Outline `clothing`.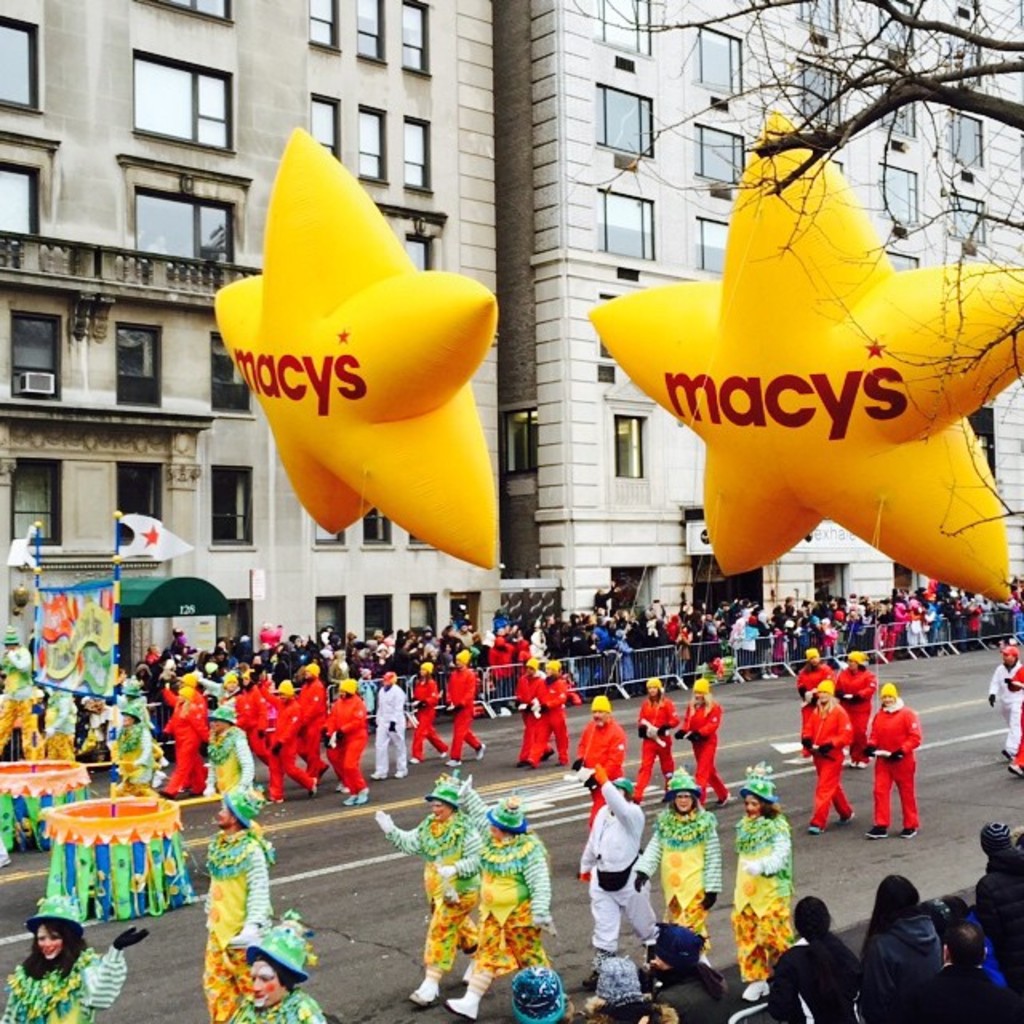
Outline: region(994, 661, 1022, 773).
